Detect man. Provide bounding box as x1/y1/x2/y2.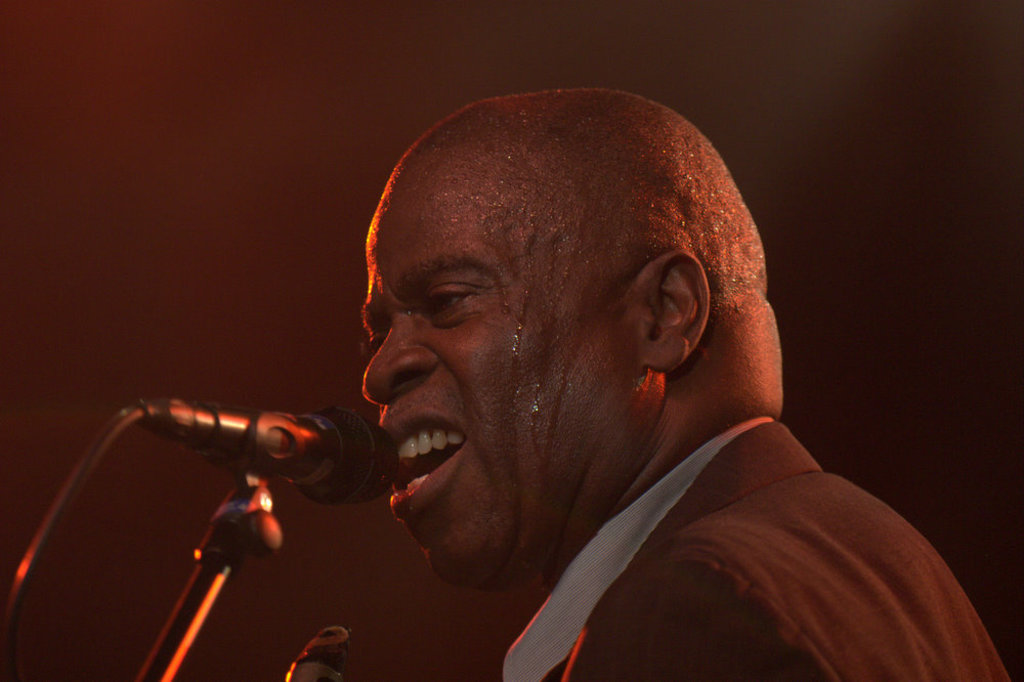
195/88/985/666.
